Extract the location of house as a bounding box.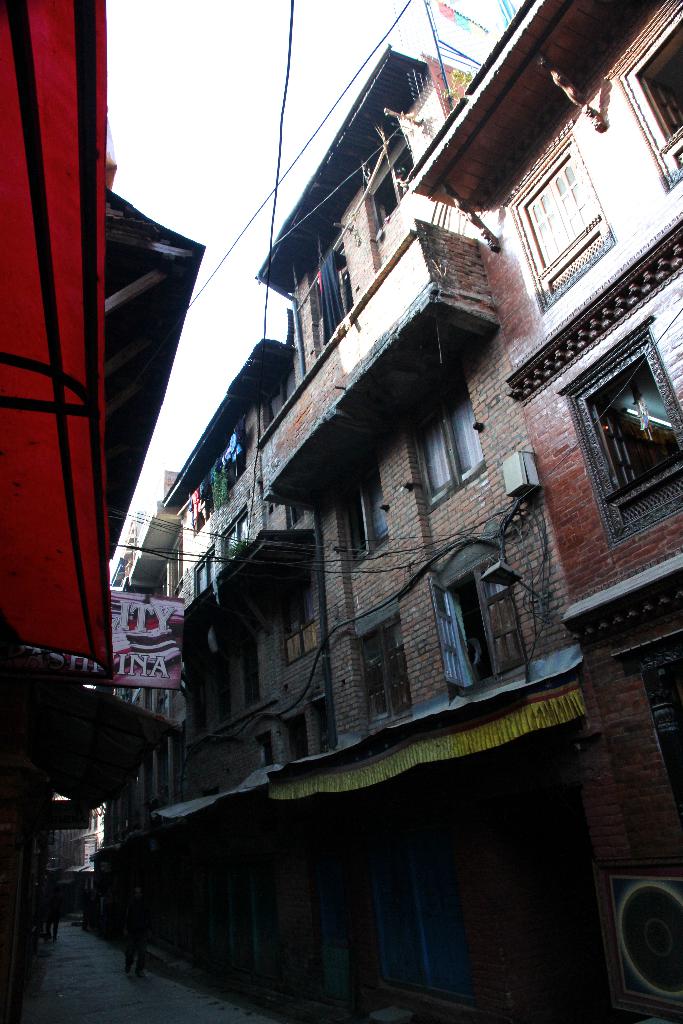
(left=165, top=330, right=299, bottom=1023).
